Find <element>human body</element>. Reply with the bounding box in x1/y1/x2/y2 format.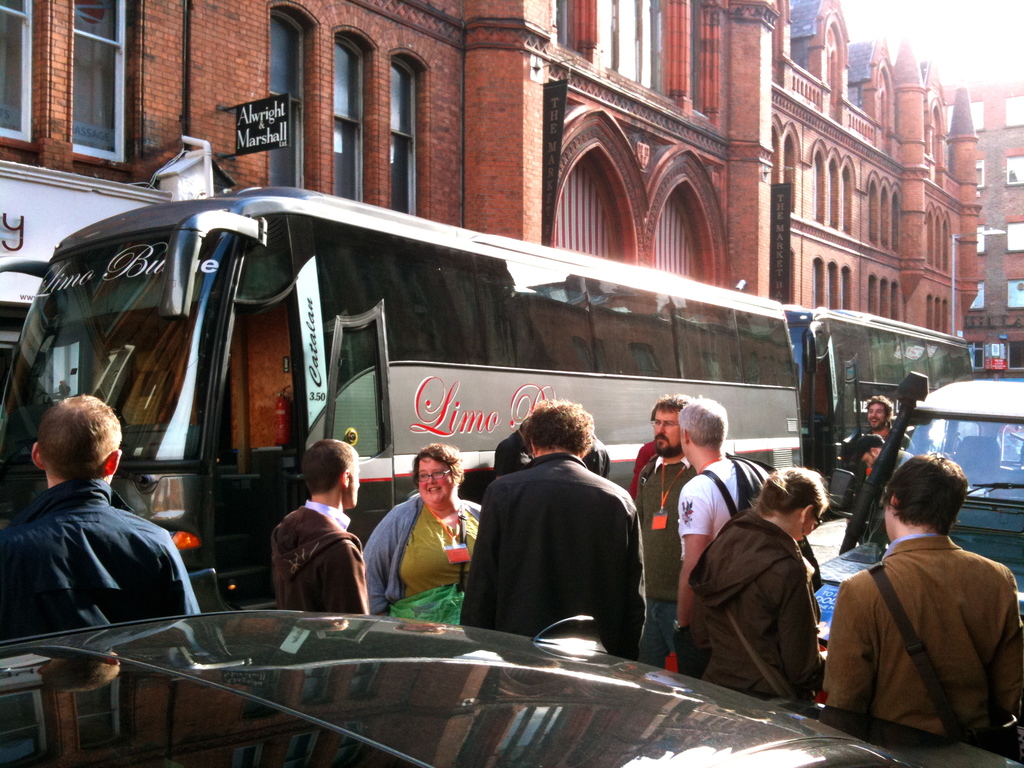
0/479/196/643.
